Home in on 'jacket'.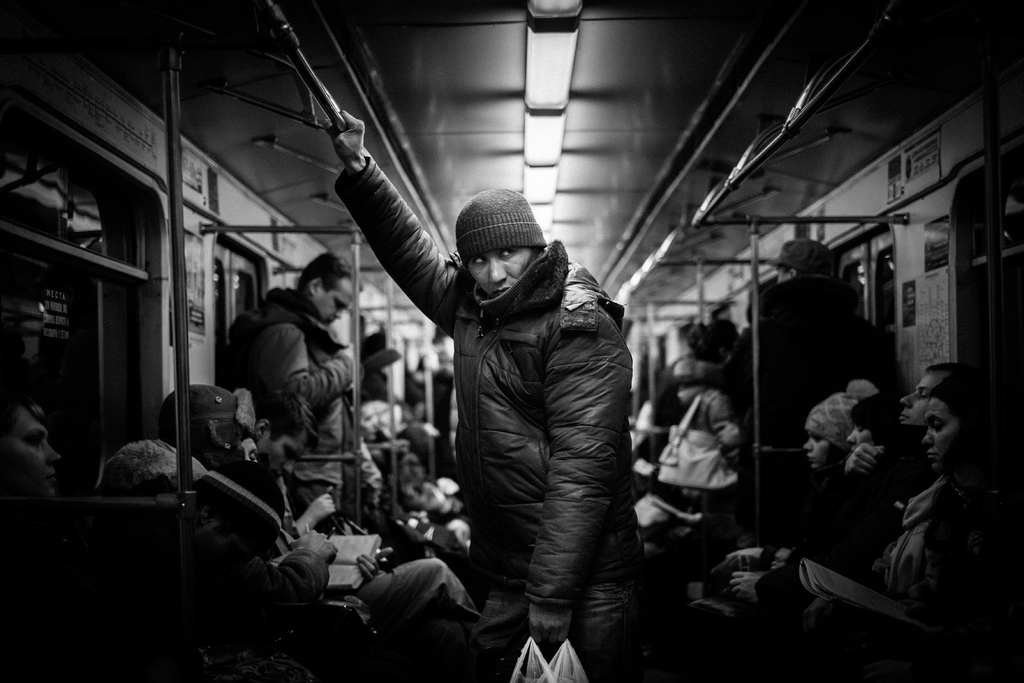
Homed in at select_region(703, 273, 922, 450).
